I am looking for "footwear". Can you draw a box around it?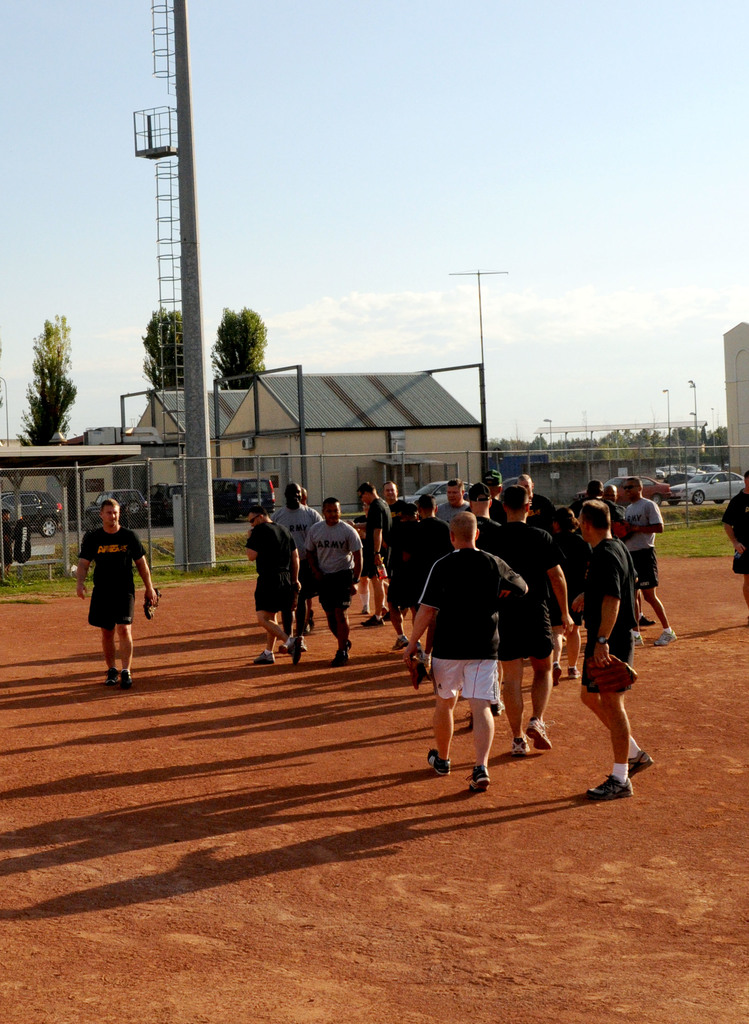
Sure, the bounding box is <bbox>256, 652, 274, 664</bbox>.
